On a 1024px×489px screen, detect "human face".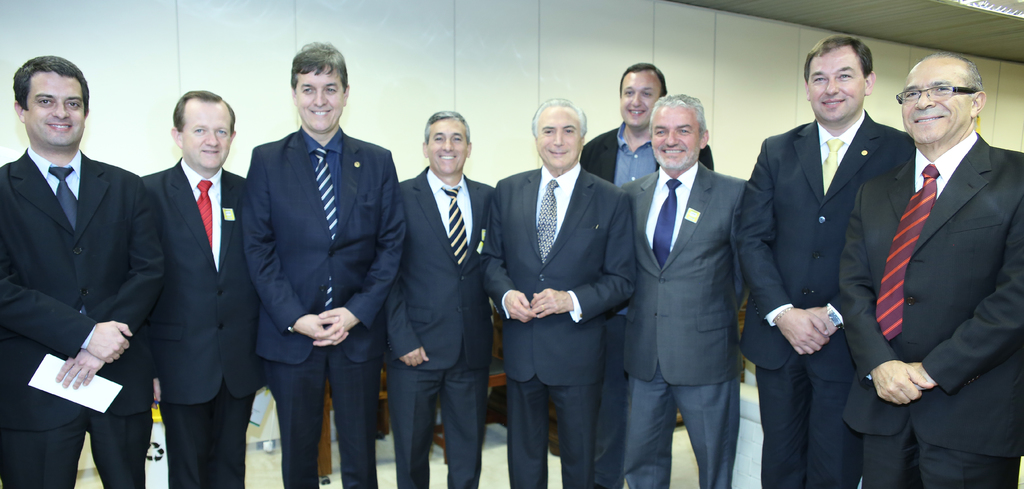
653 108 698 172.
